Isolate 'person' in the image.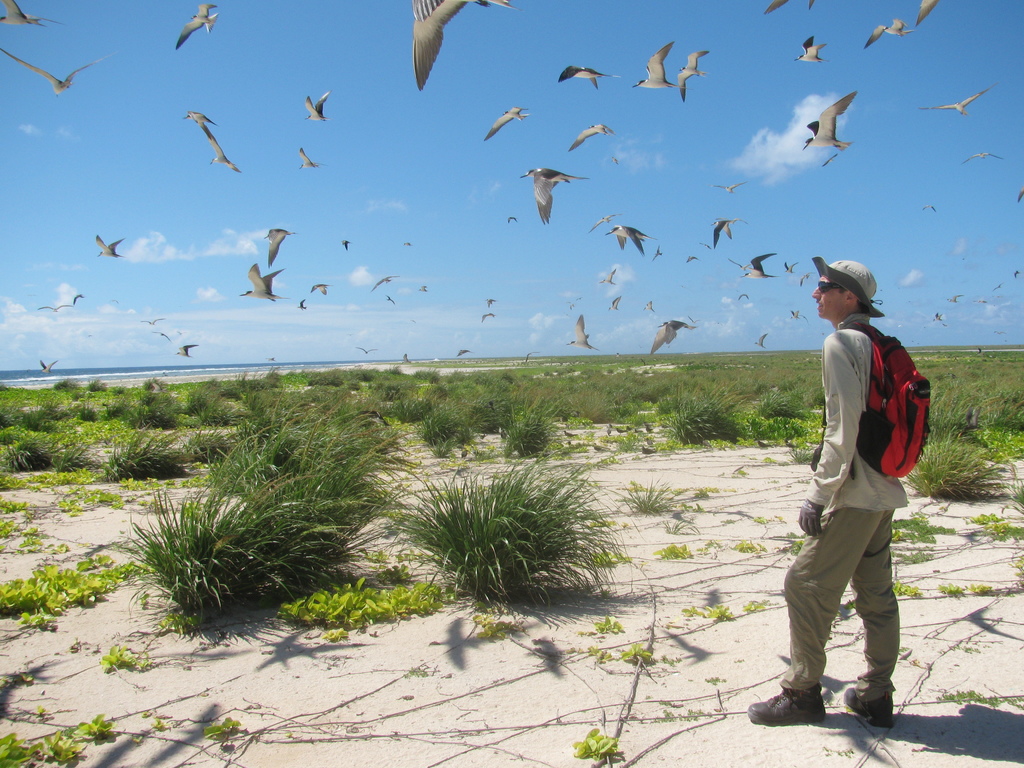
Isolated region: Rect(746, 257, 906, 724).
